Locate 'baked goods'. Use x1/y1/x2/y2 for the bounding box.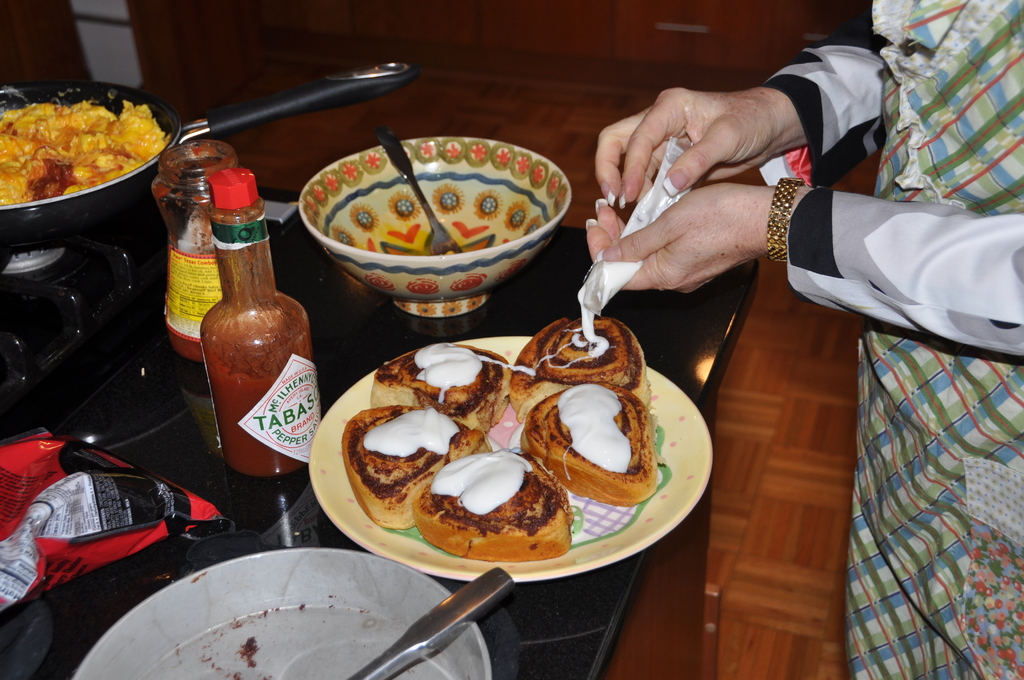
408/449/572/567.
